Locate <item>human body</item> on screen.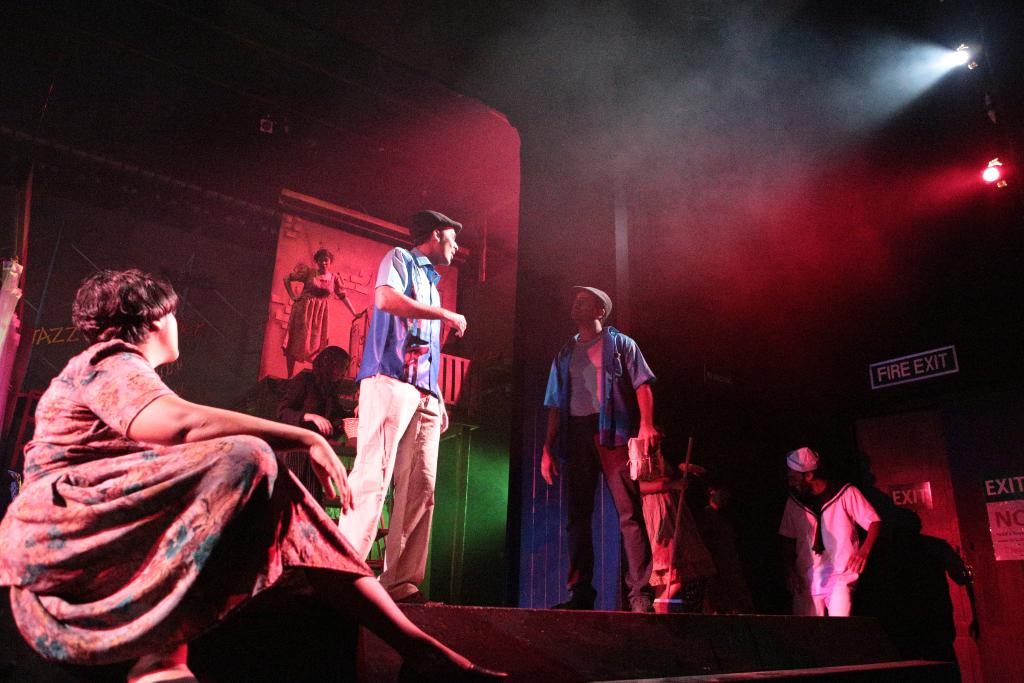
On screen at bbox=(775, 445, 890, 625).
